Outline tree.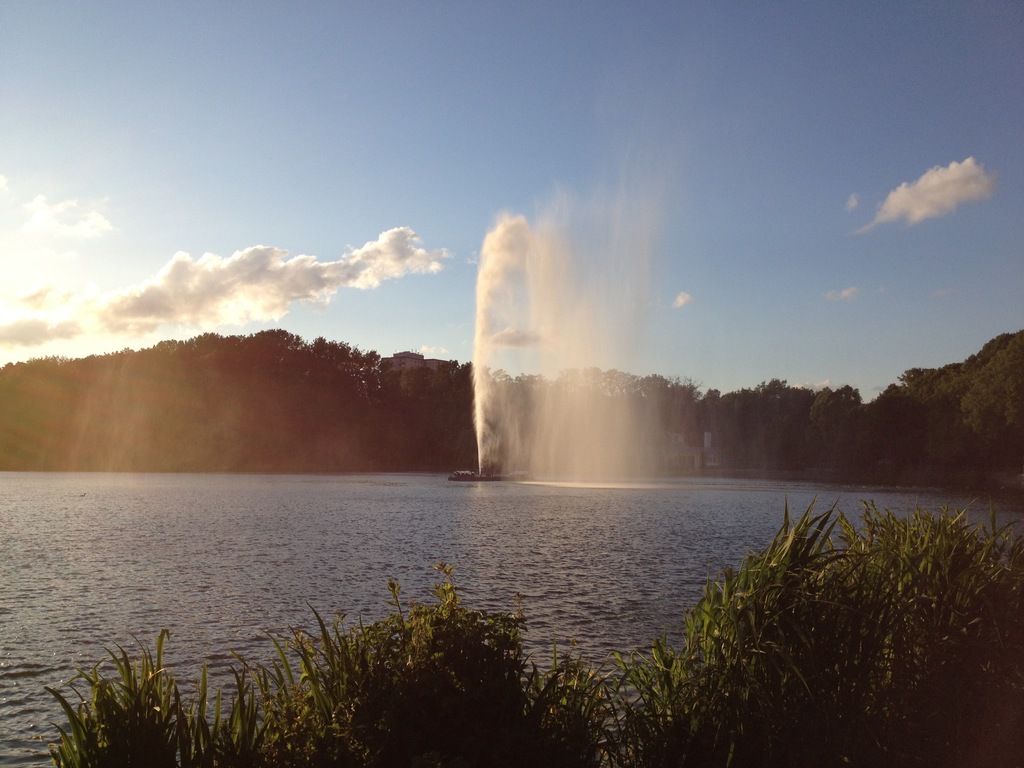
Outline: {"left": 69, "top": 637, "right": 173, "bottom": 751}.
